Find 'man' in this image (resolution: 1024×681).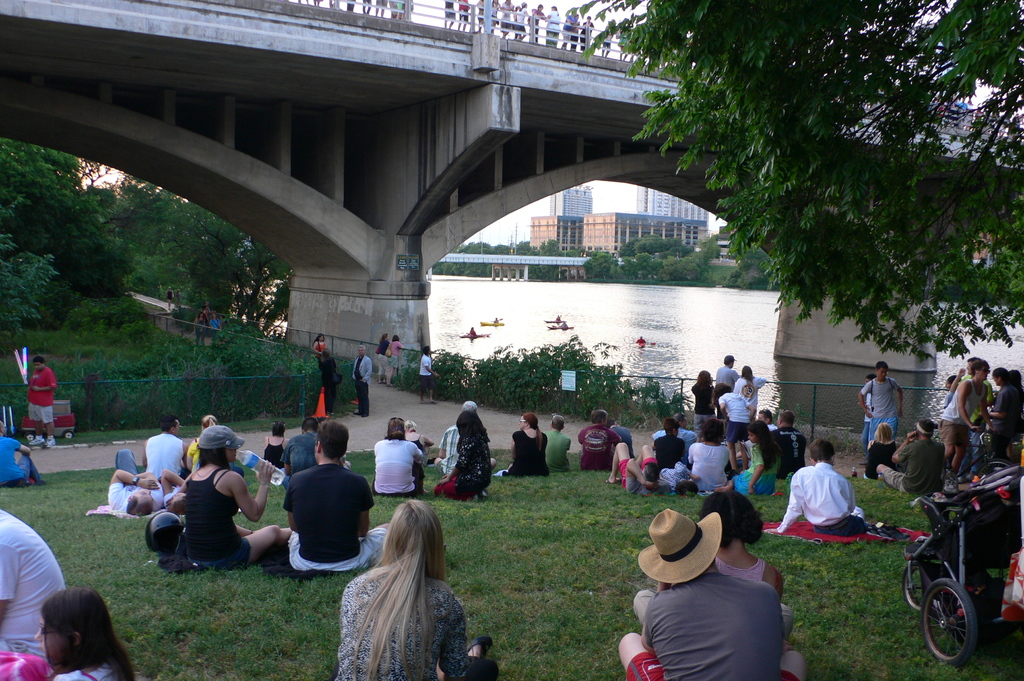
x1=577 y1=409 x2=622 y2=472.
